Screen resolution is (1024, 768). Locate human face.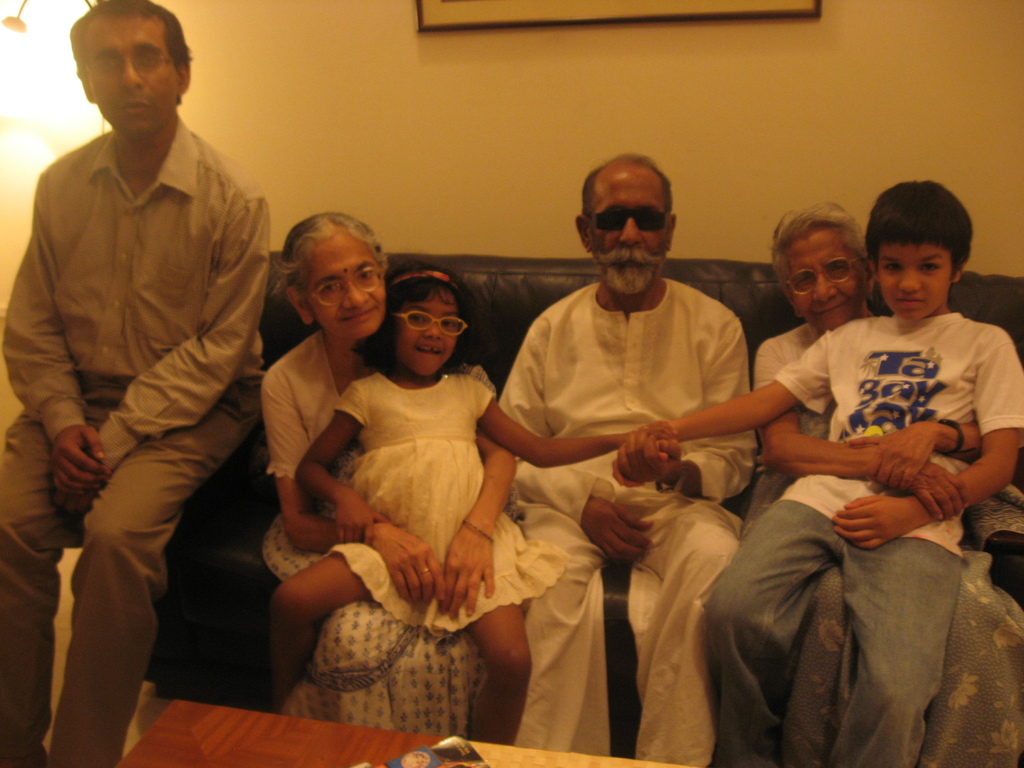
{"x1": 312, "y1": 232, "x2": 385, "y2": 339}.
